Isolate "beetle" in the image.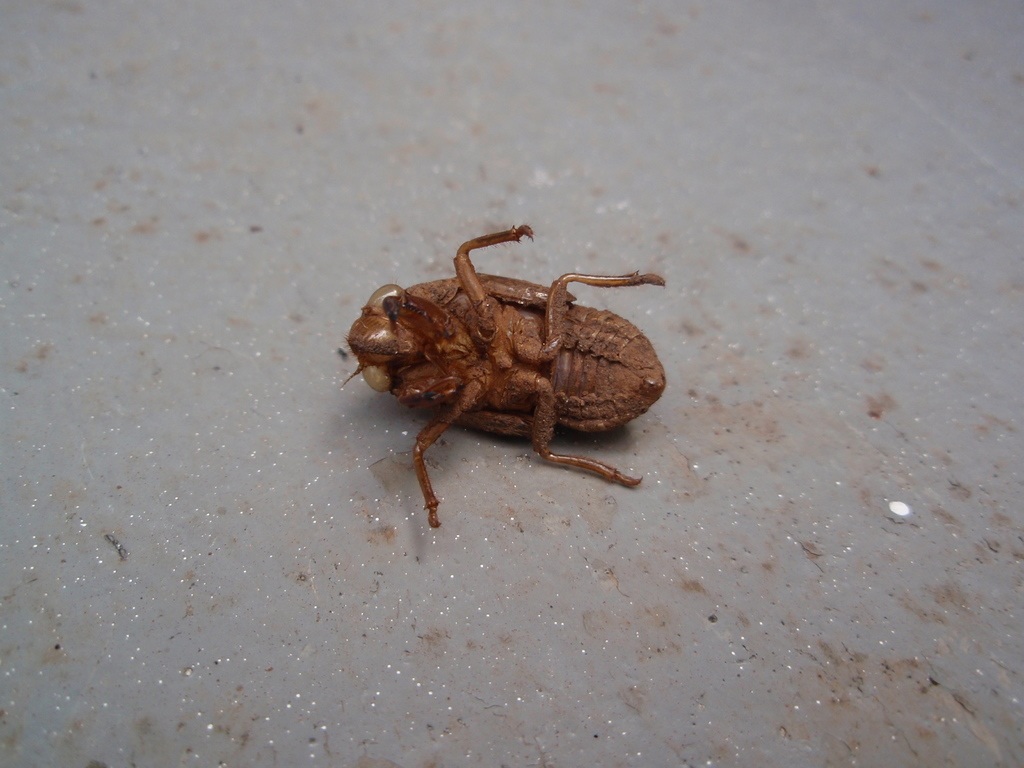
Isolated region: detection(333, 216, 686, 515).
